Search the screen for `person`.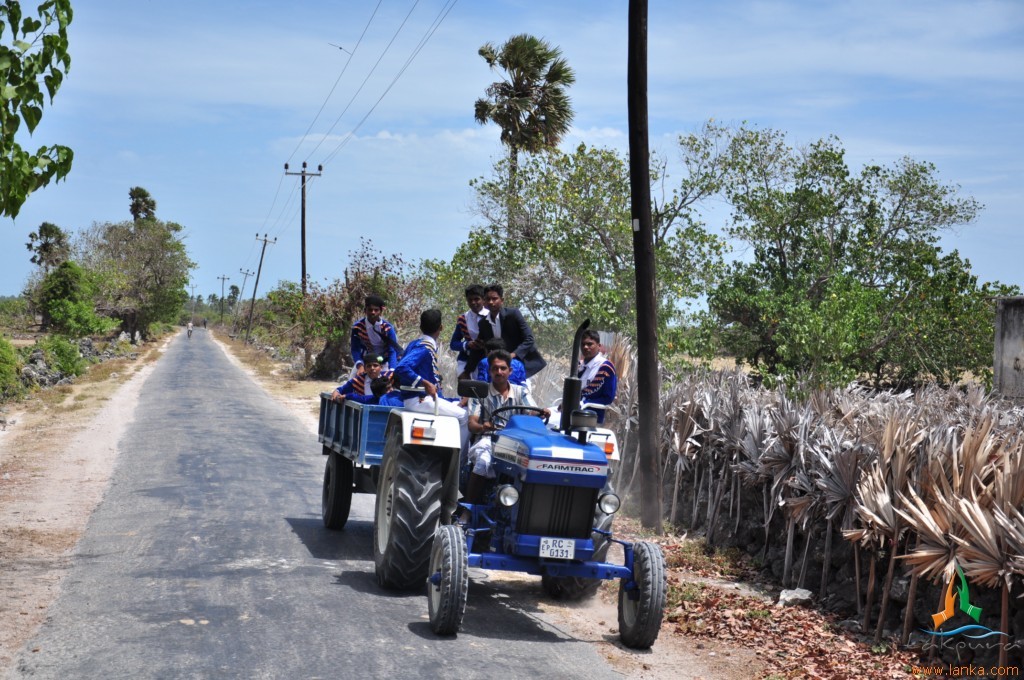
Found at x1=344, y1=294, x2=404, y2=355.
